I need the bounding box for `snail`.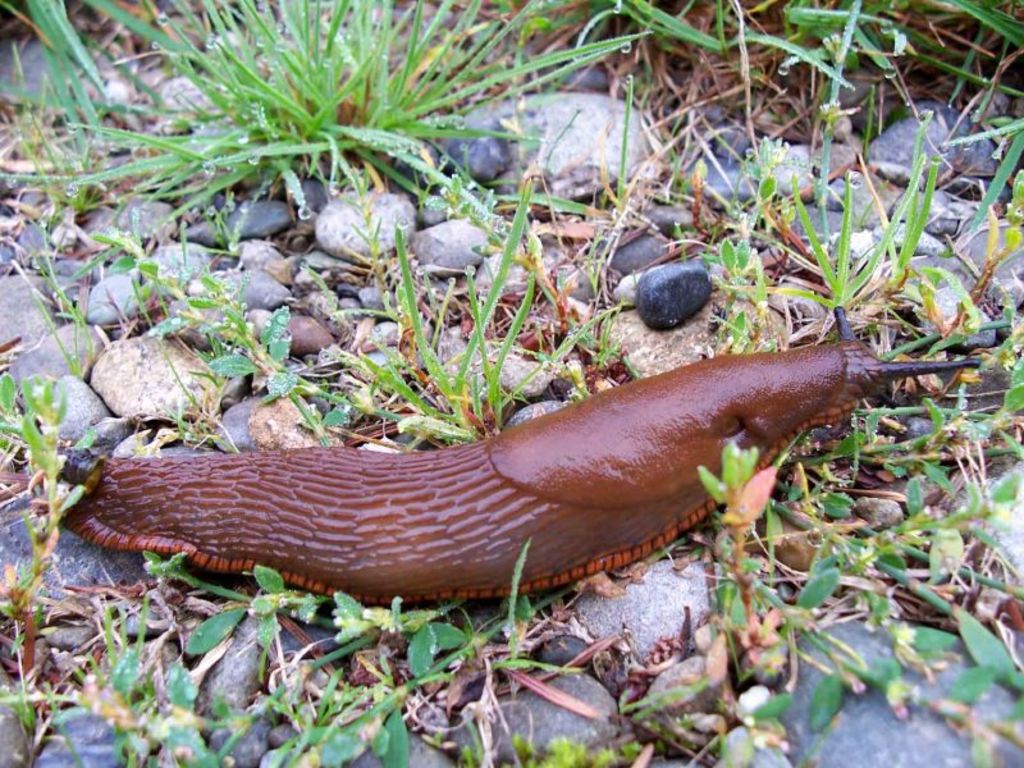
Here it is: {"left": 59, "top": 303, "right": 984, "bottom": 609}.
